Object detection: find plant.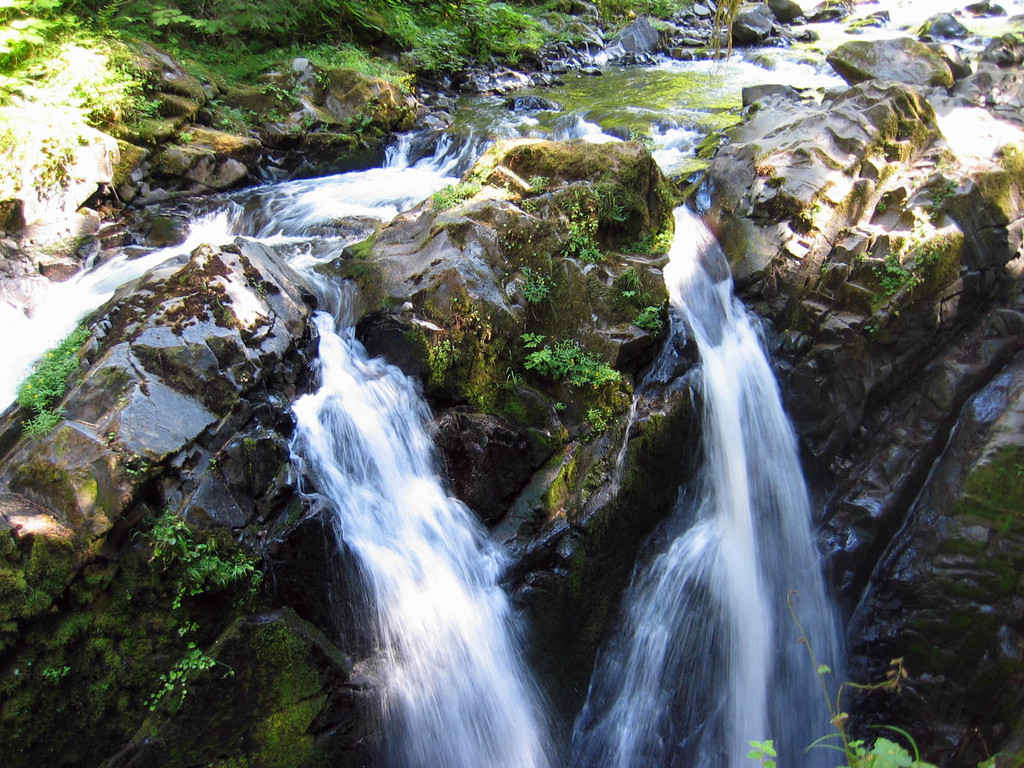
<bbox>634, 300, 666, 331</bbox>.
